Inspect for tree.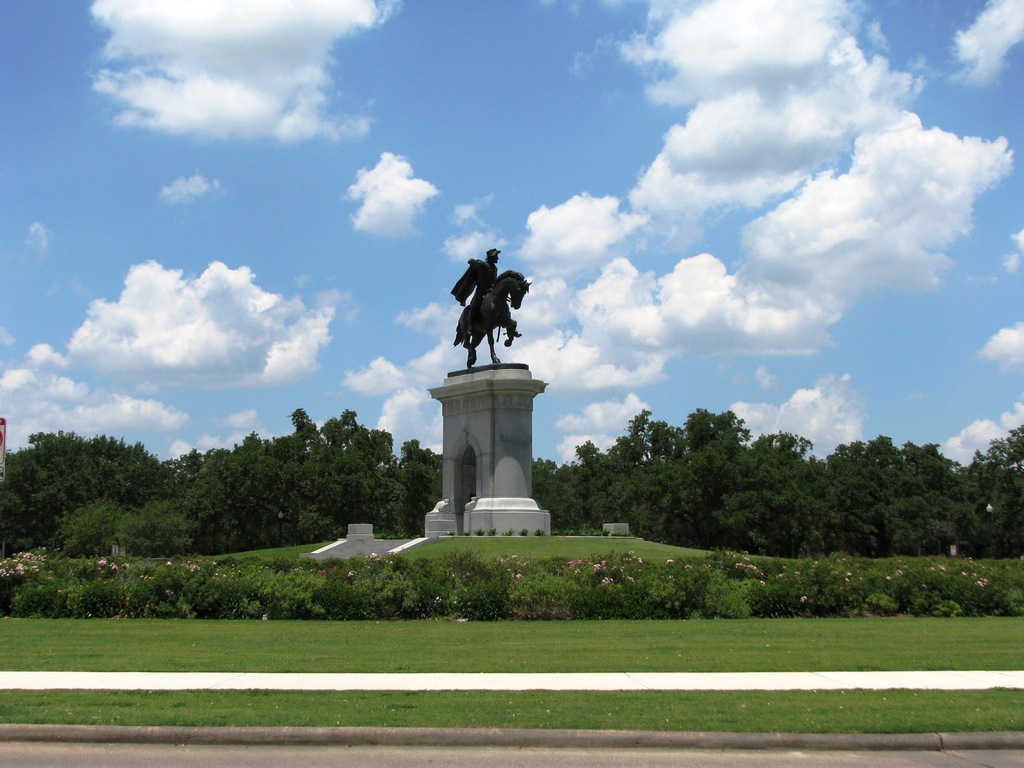
Inspection: 67, 492, 124, 557.
